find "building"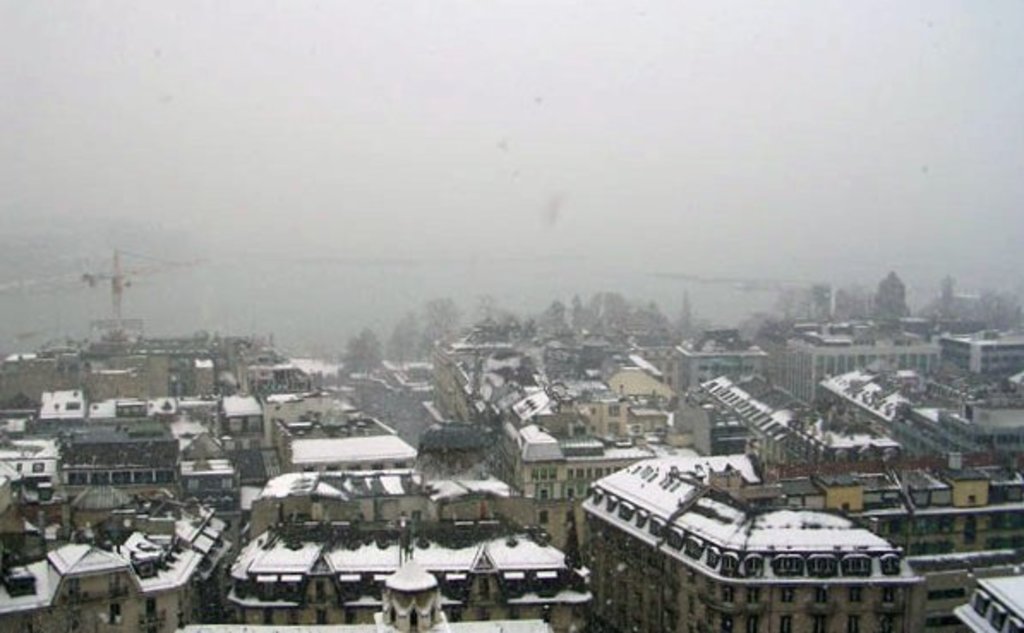
region(226, 465, 588, 616)
